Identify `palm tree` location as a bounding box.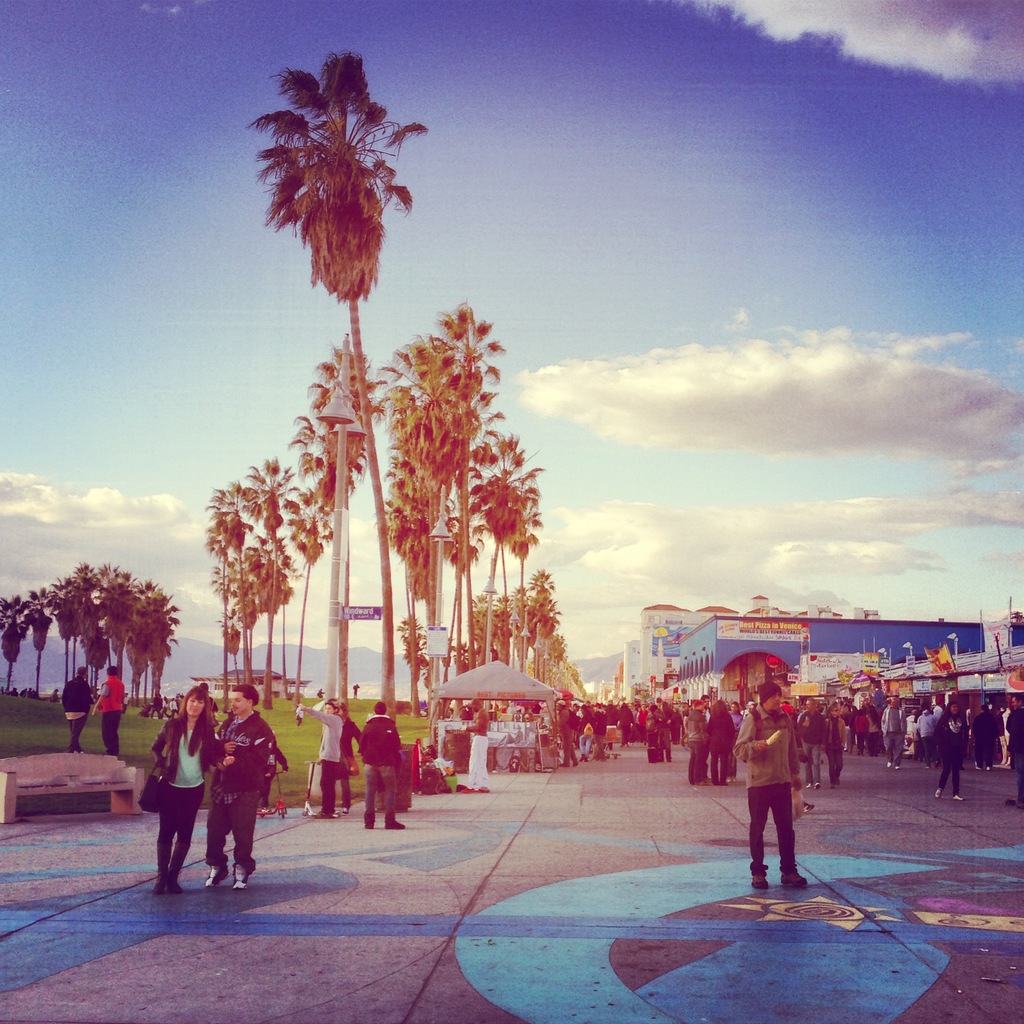
492, 577, 553, 750.
